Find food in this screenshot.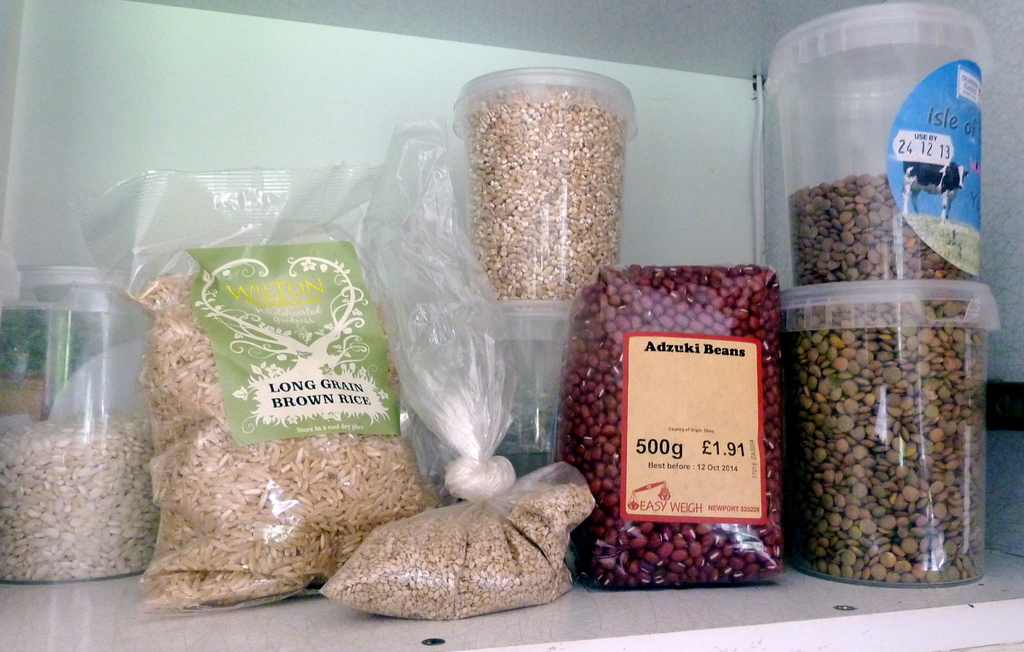
The bounding box for food is [x1=136, y1=267, x2=442, y2=615].
